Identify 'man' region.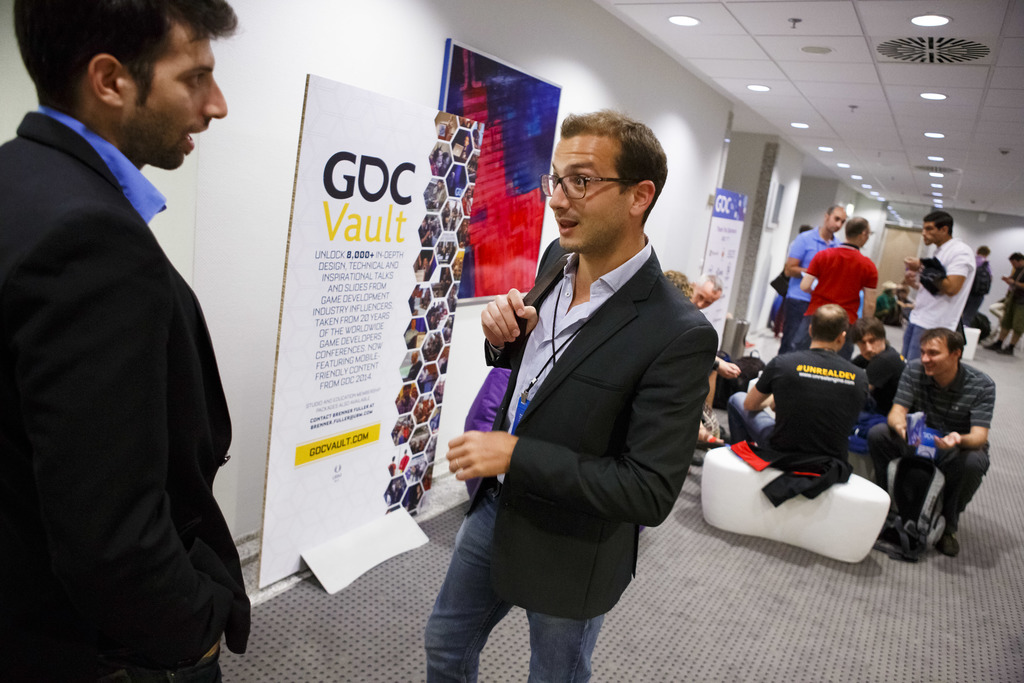
Region: [0,0,251,682].
